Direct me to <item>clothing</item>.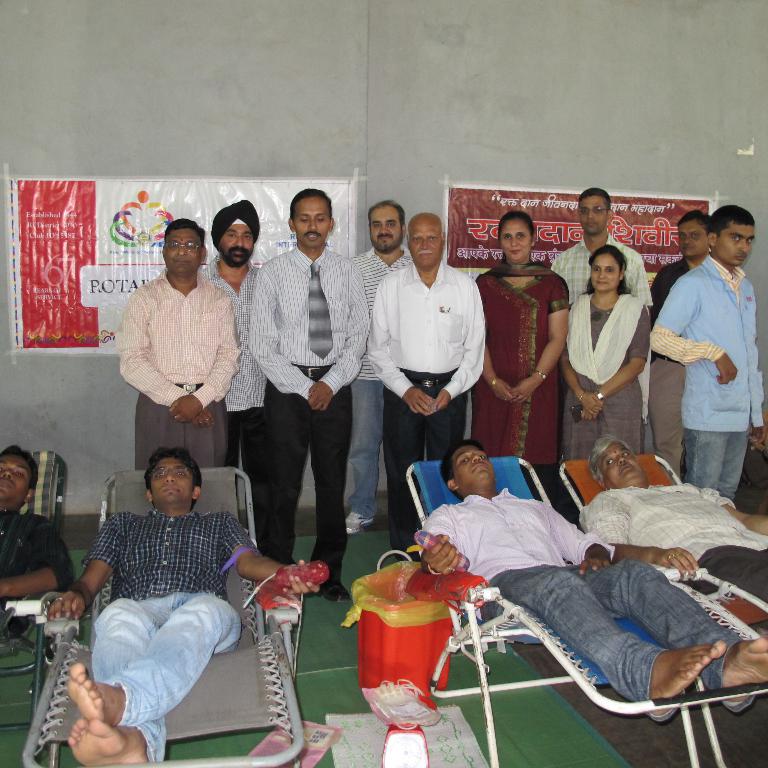
Direction: [x1=472, y1=261, x2=580, y2=469].
